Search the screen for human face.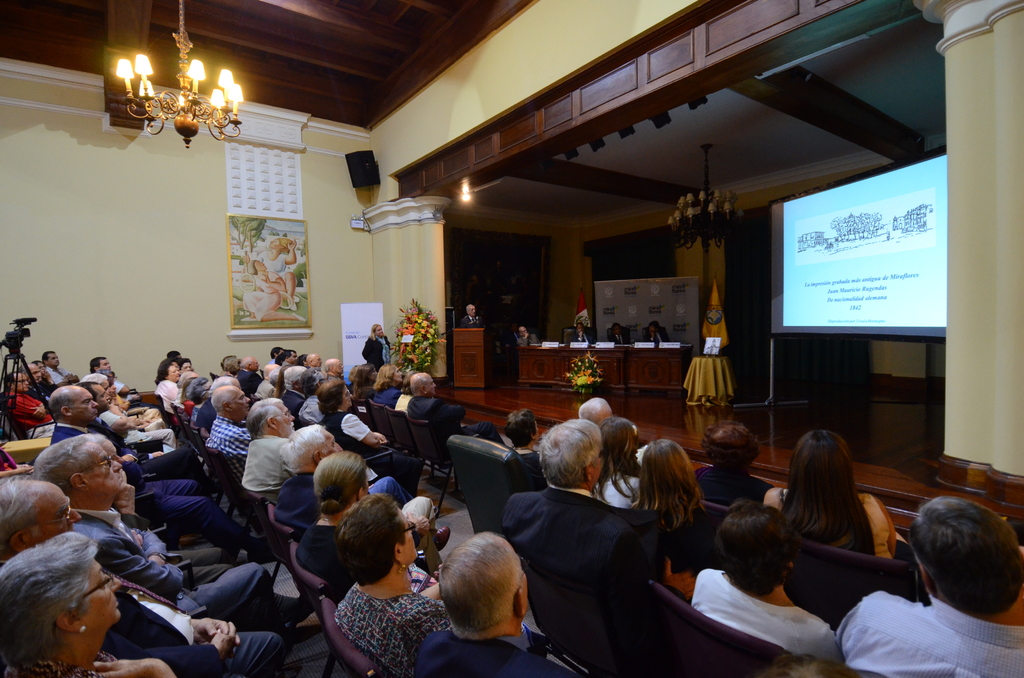
Found at BBox(99, 362, 113, 371).
